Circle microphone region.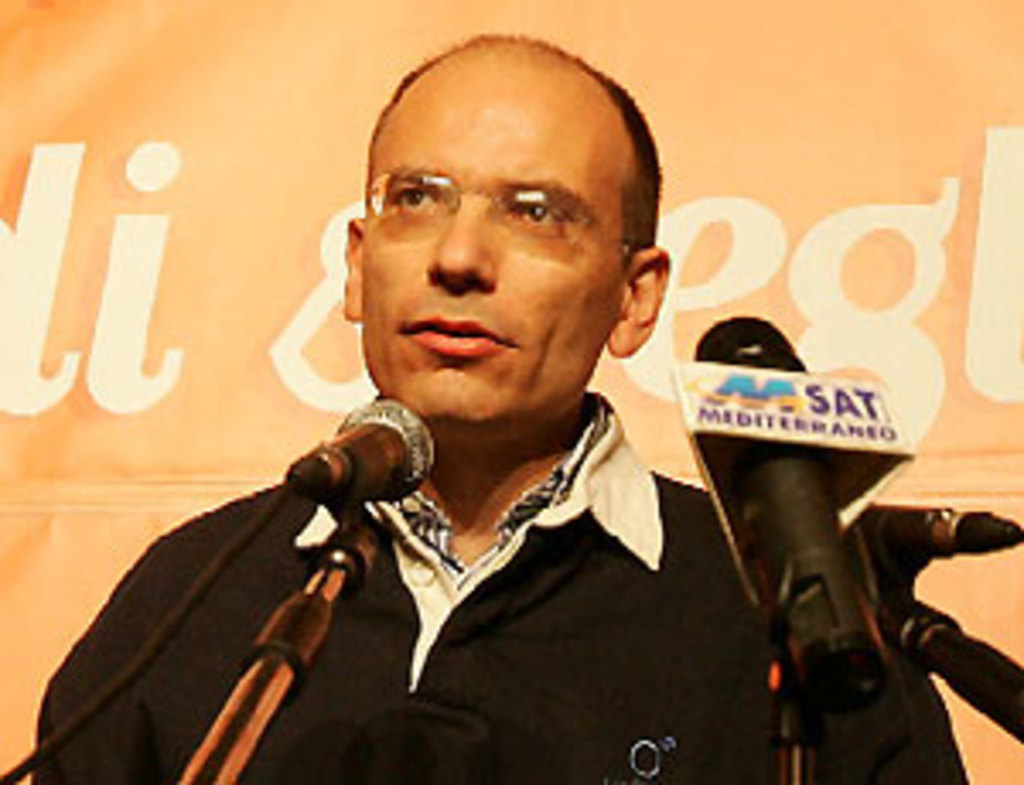
Region: x1=287, y1=392, x2=440, y2=505.
